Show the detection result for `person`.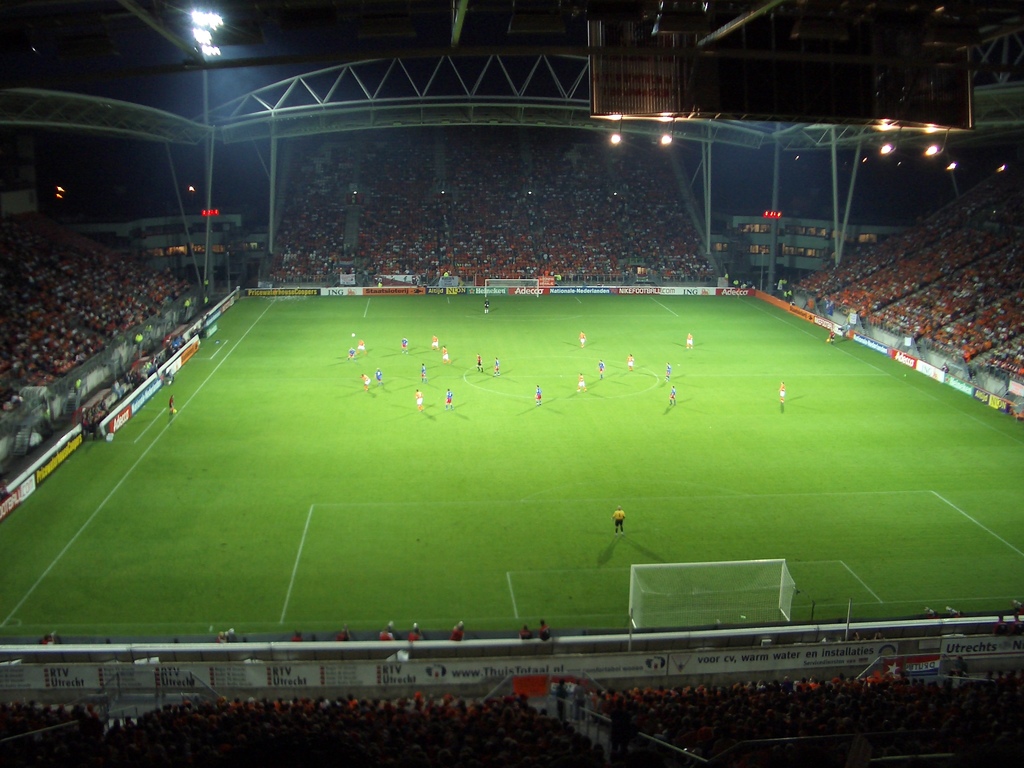
select_region(598, 358, 604, 381).
